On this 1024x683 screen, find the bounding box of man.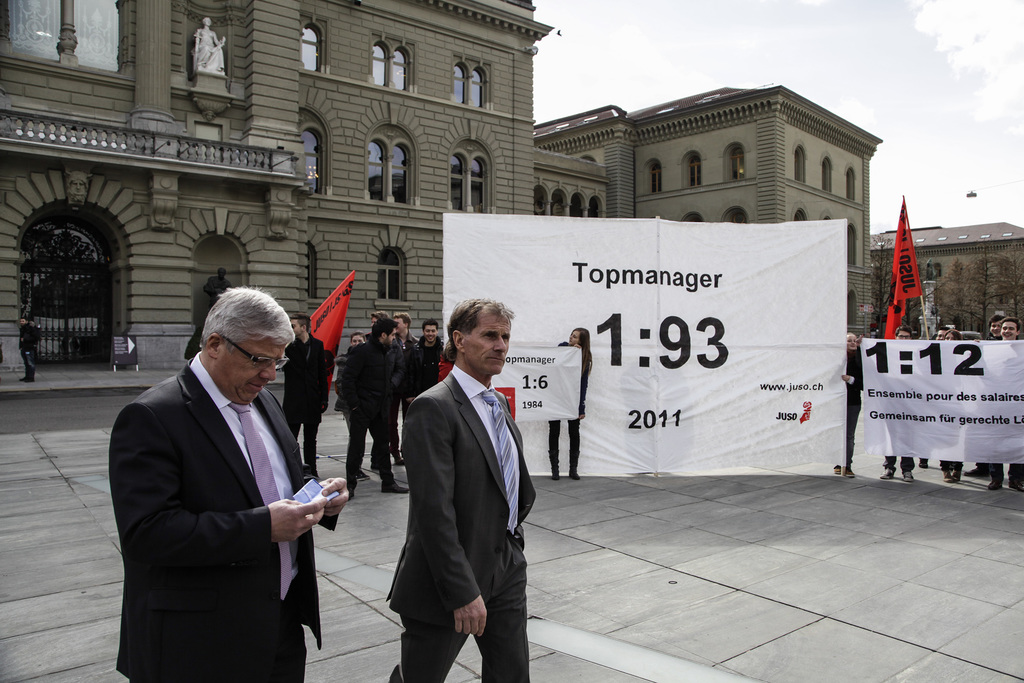
Bounding box: [left=934, top=327, right=945, bottom=340].
